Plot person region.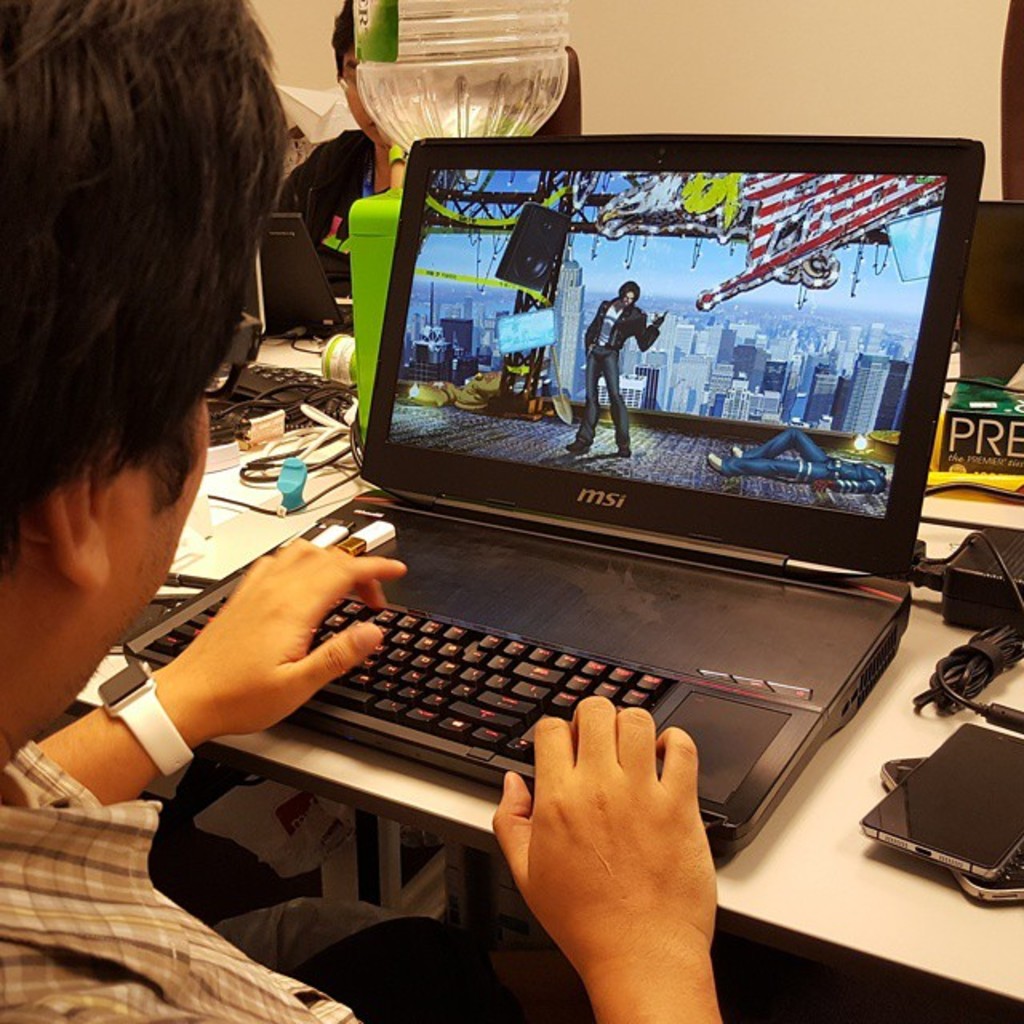
Plotted at Rect(704, 426, 896, 499).
